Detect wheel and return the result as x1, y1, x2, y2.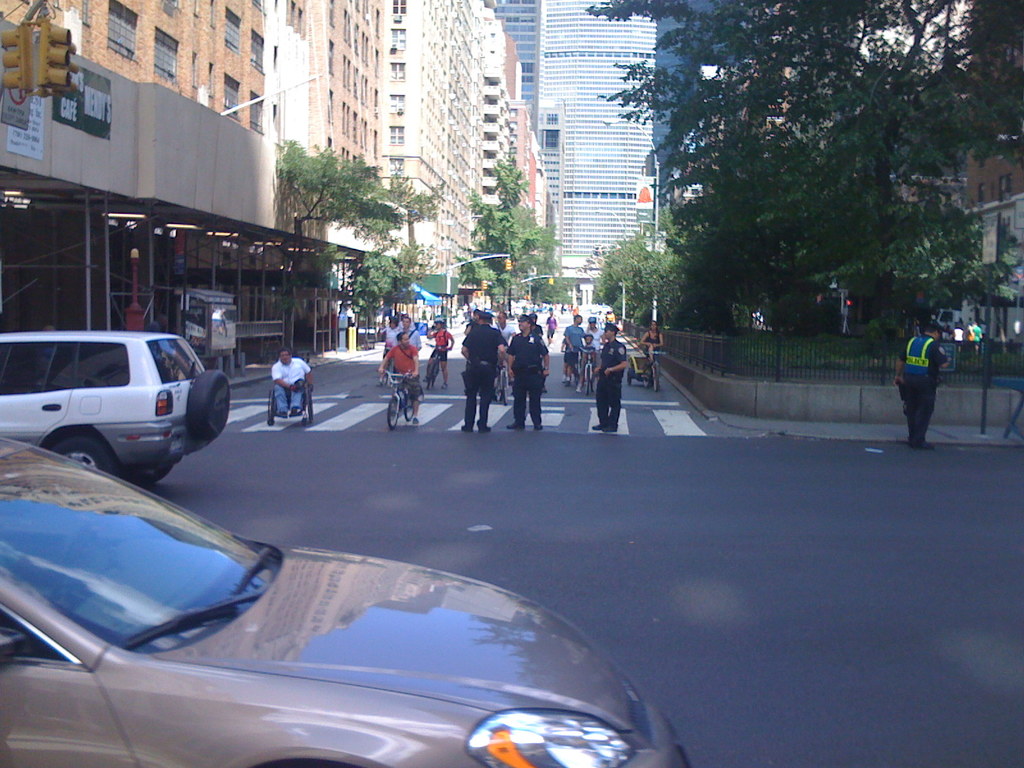
306, 388, 311, 426.
